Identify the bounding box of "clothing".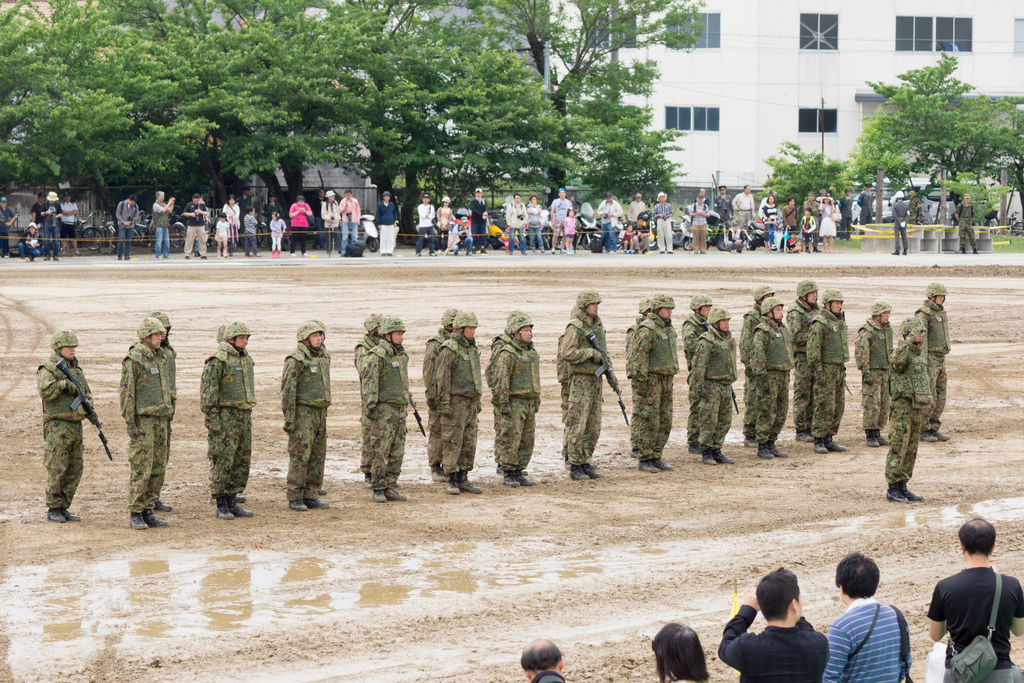
box(786, 295, 820, 432).
